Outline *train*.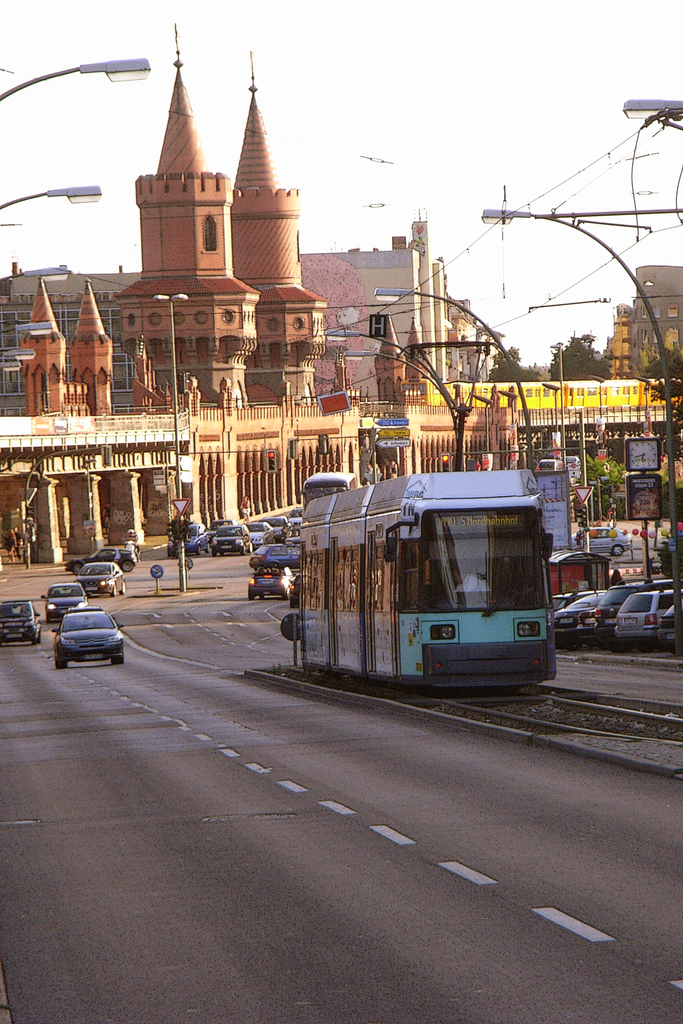
Outline: crop(269, 471, 574, 705).
